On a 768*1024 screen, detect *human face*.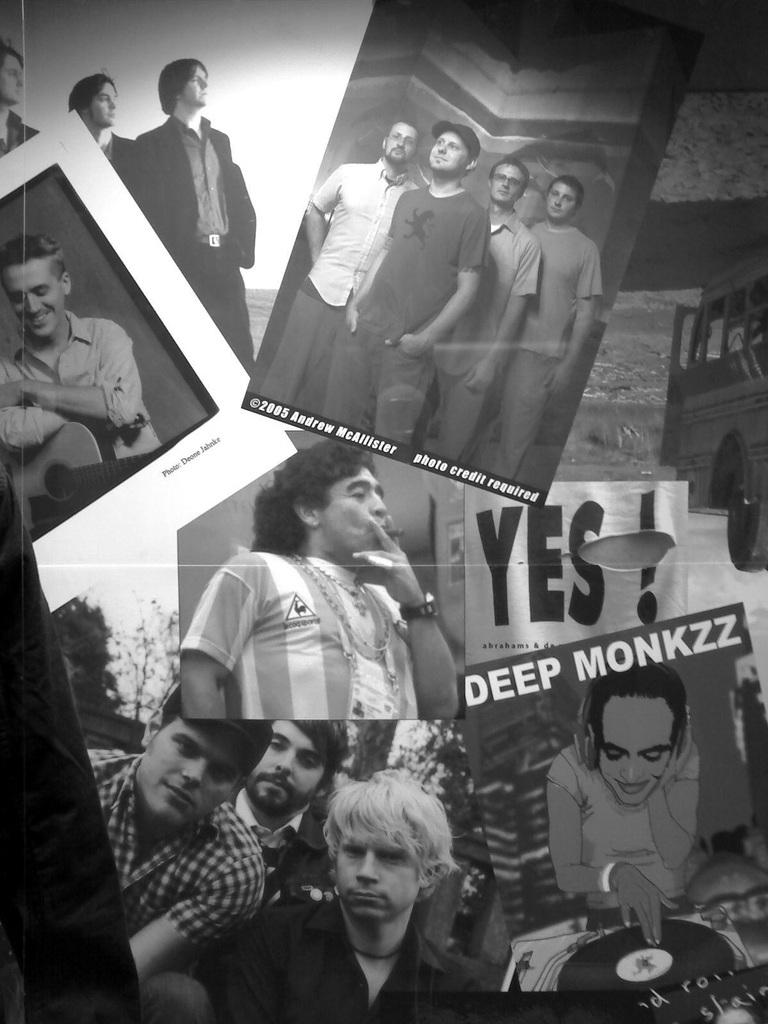
492 164 525 204.
